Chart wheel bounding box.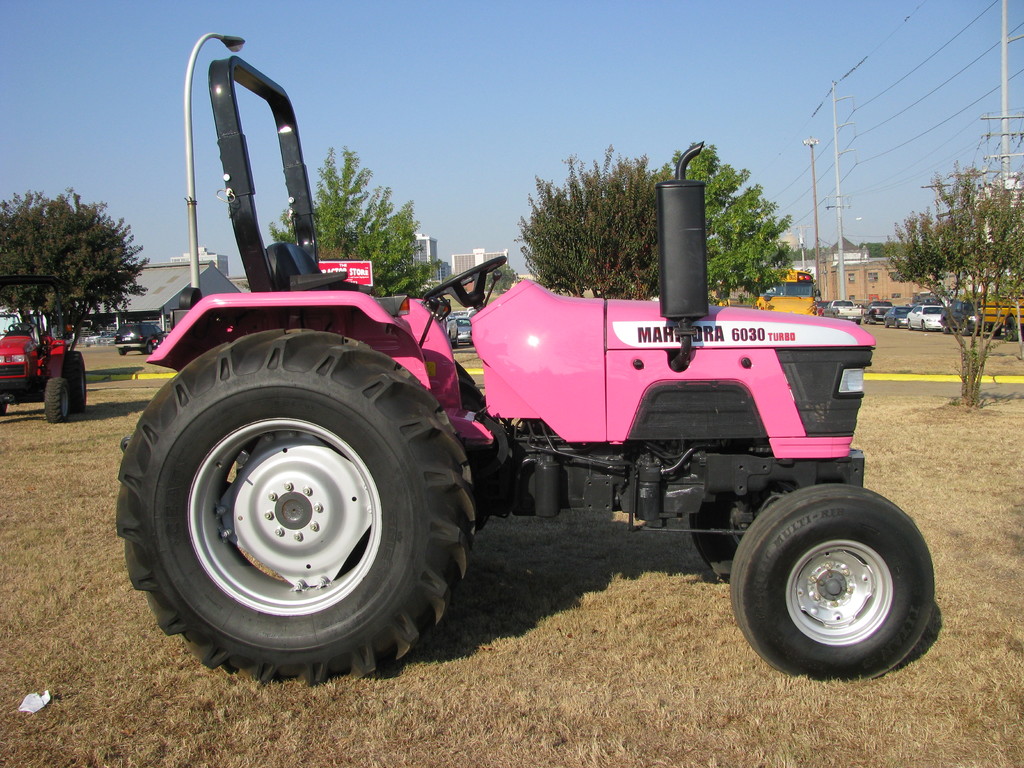
Charted: [x1=140, y1=346, x2=152, y2=353].
